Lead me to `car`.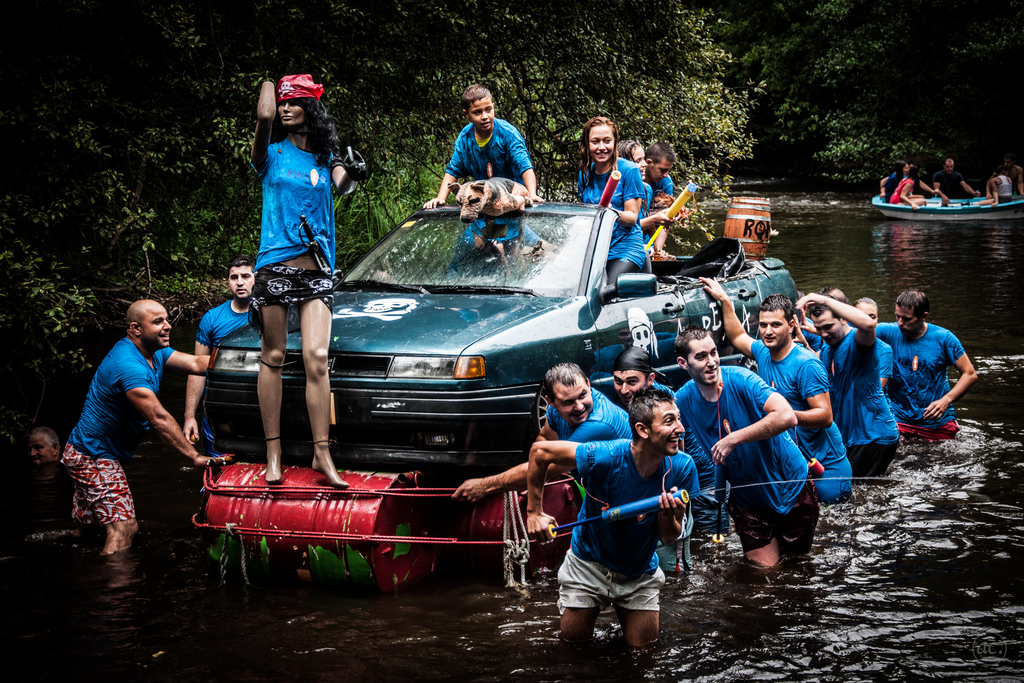
Lead to box(204, 199, 797, 477).
